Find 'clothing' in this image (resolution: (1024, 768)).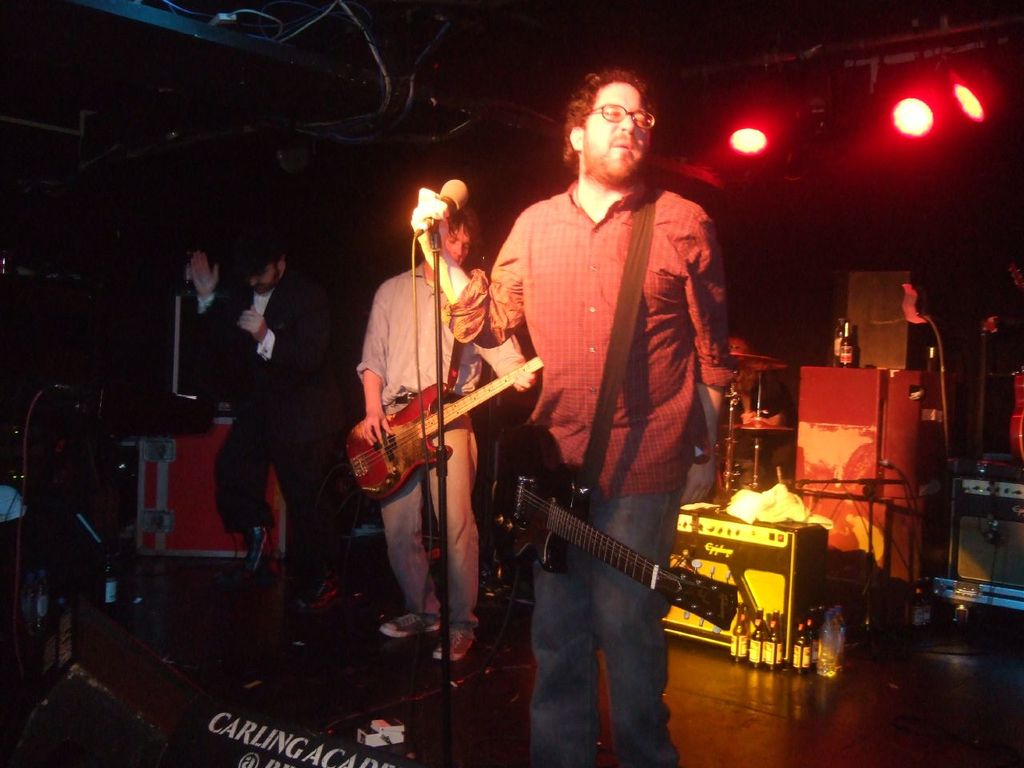
(498,135,754,684).
